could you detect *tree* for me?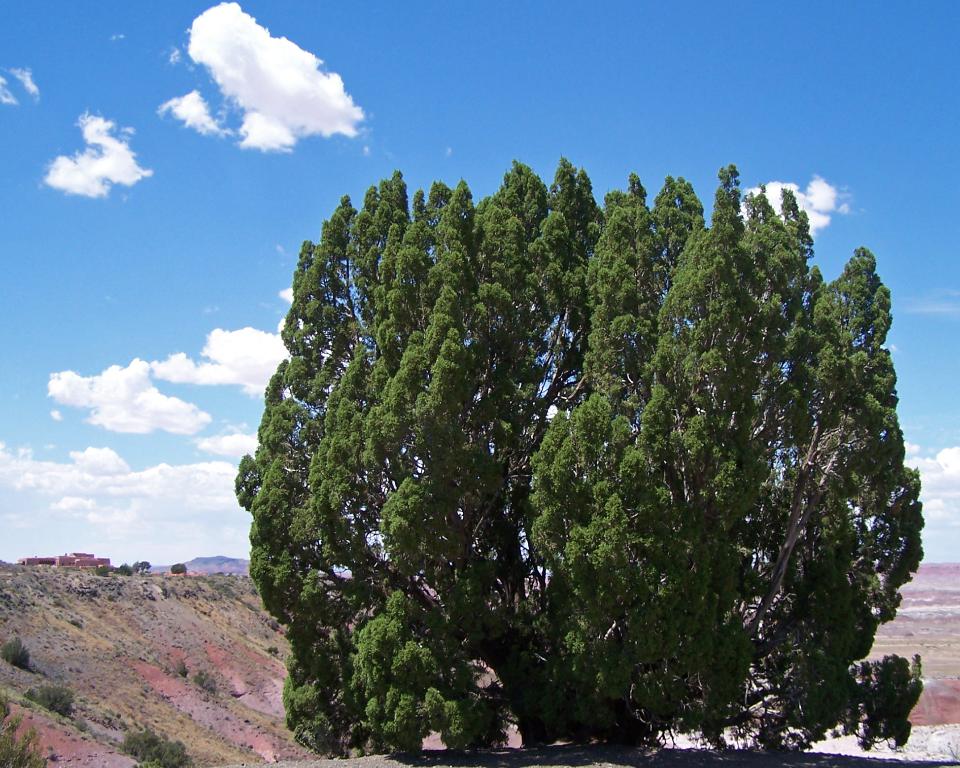
Detection result: 124, 733, 193, 767.
